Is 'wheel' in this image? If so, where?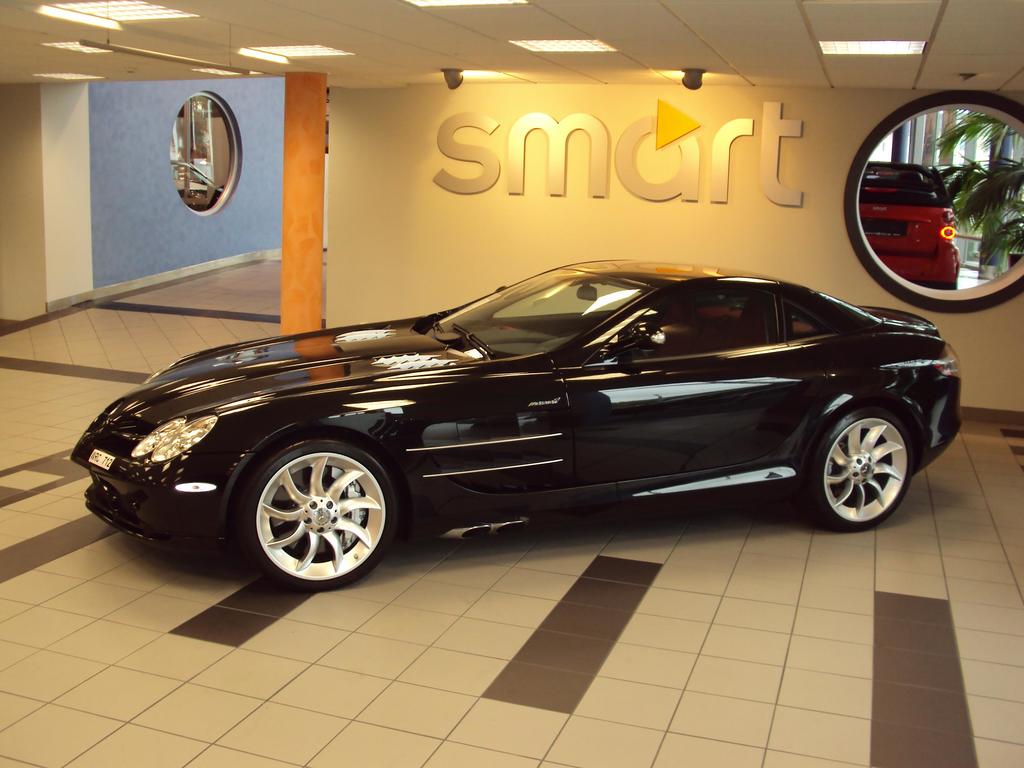
Yes, at [239,440,386,585].
